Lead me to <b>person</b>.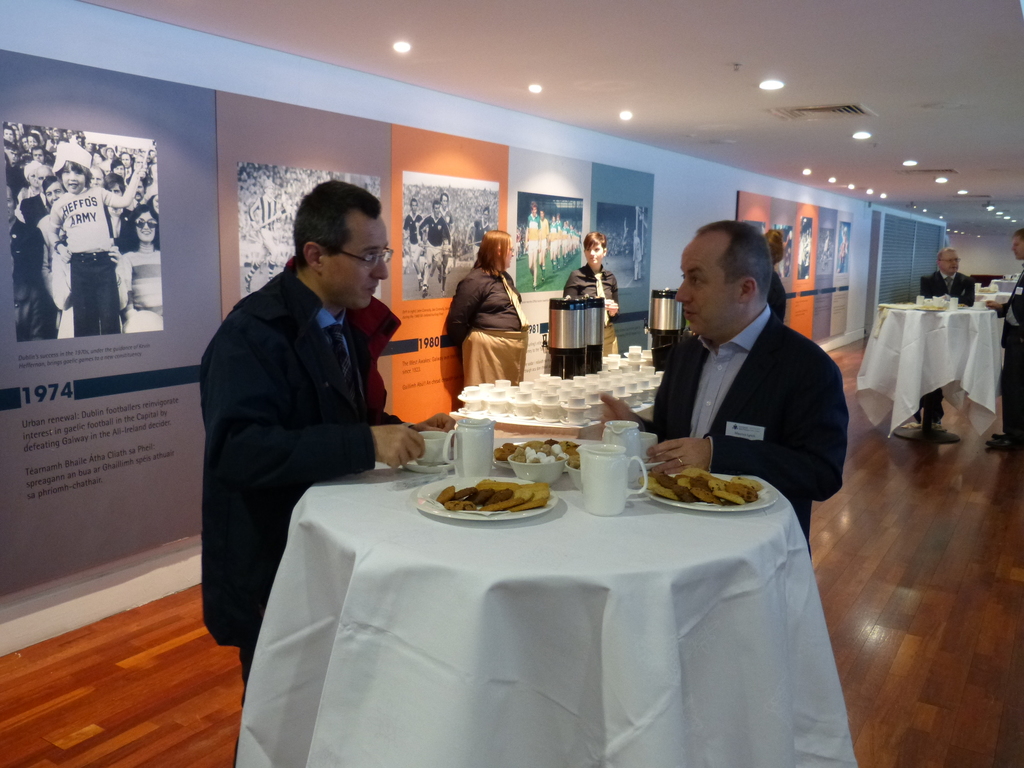
Lead to {"left": 246, "top": 183, "right": 286, "bottom": 291}.
